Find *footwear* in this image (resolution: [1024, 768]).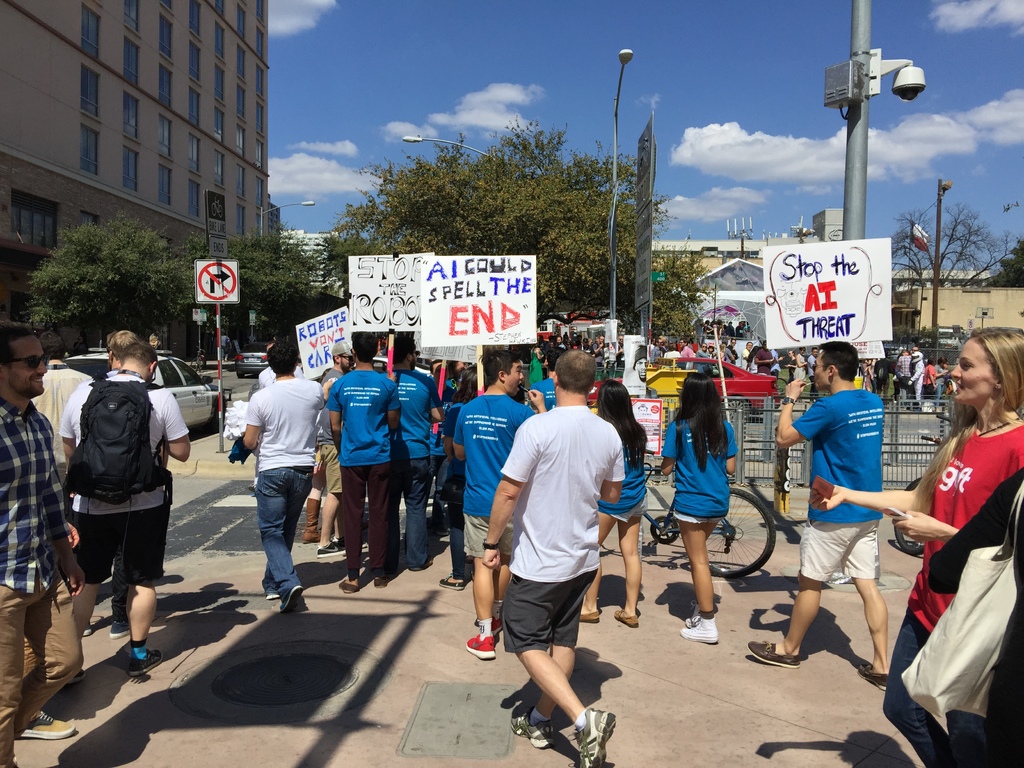
(312, 541, 344, 552).
